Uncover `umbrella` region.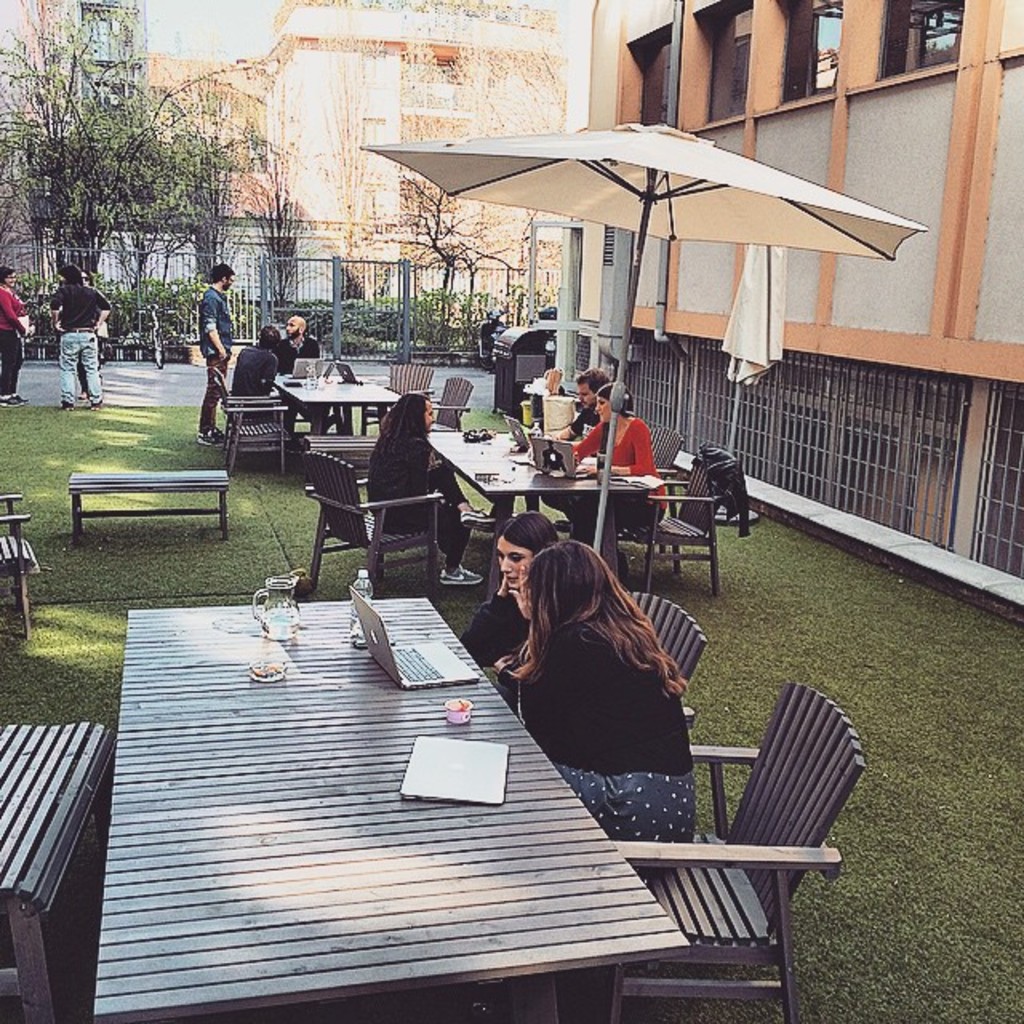
Uncovered: 349/91/936/565.
